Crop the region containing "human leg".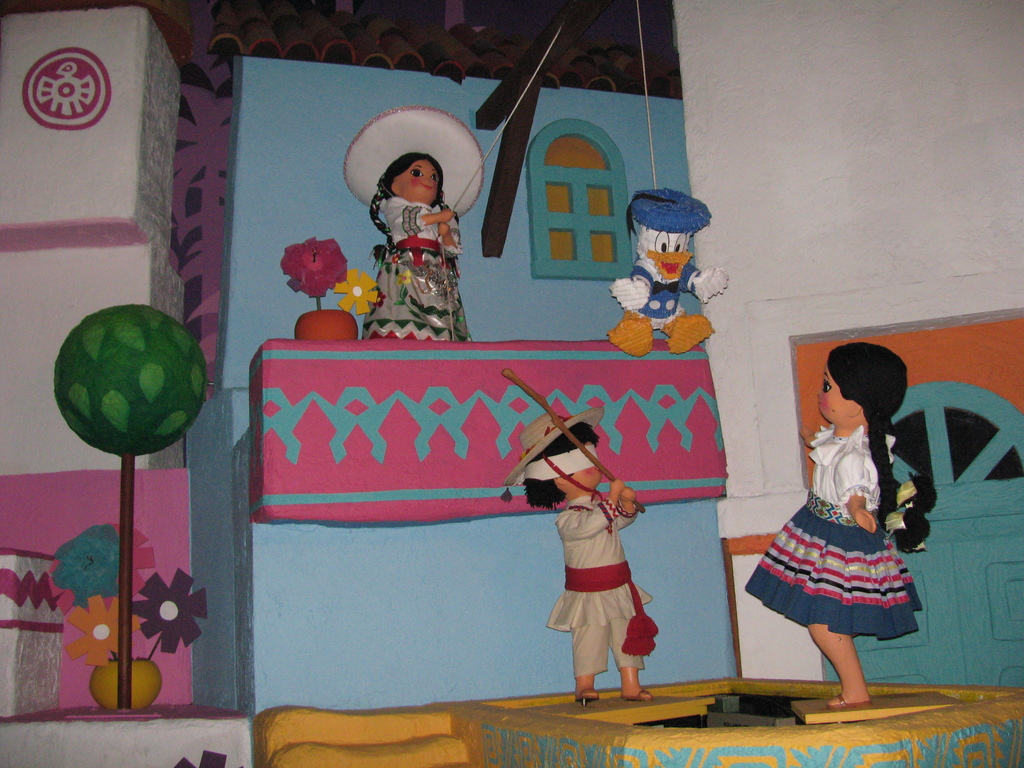
Crop region: {"left": 620, "top": 597, "right": 654, "bottom": 708}.
